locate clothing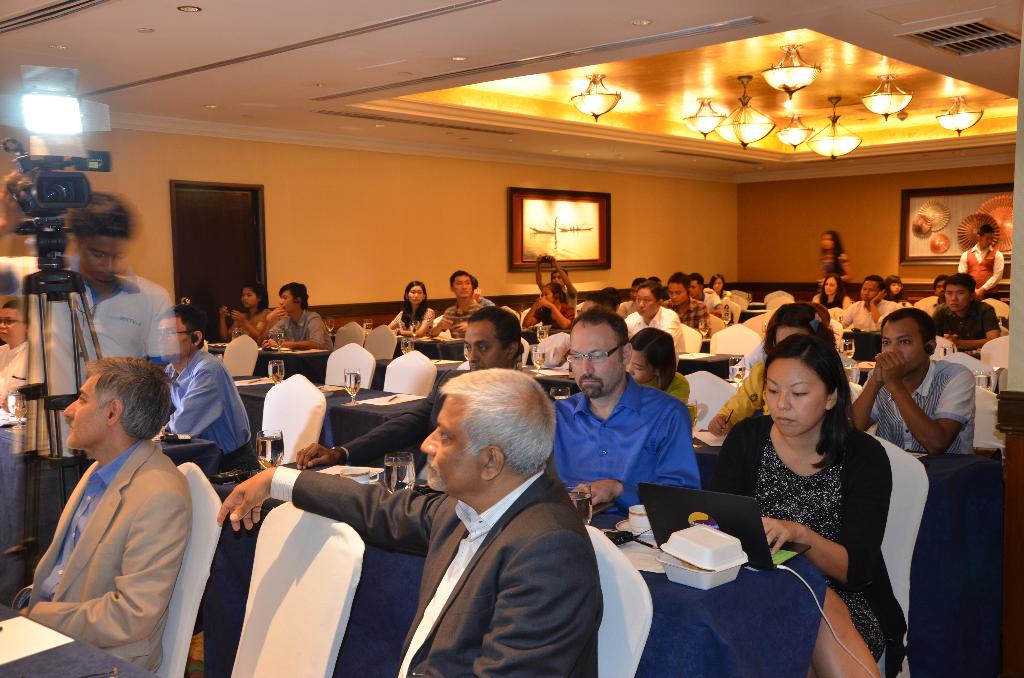
0,341,31,414
